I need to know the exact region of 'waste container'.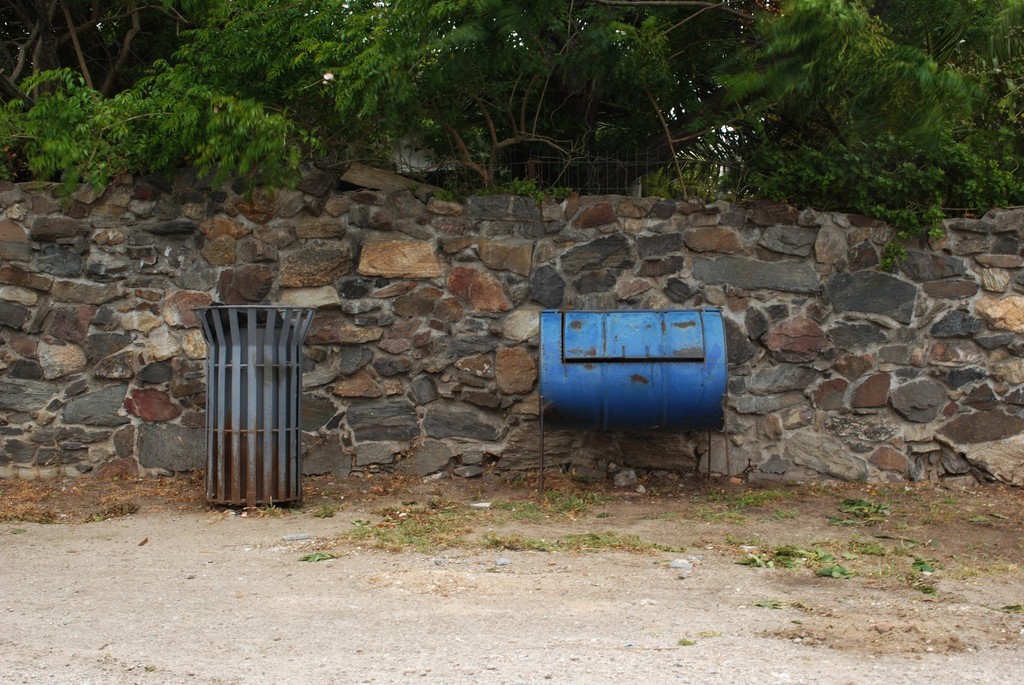
Region: bbox=[188, 304, 319, 512].
